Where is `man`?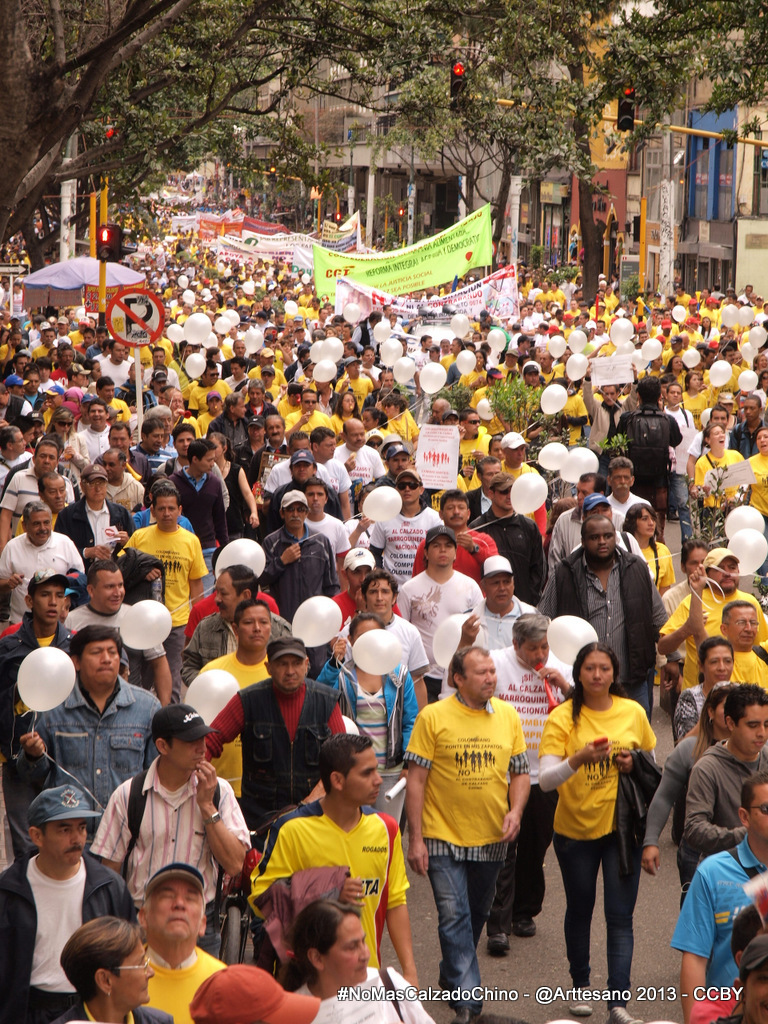
{"left": 672, "top": 776, "right": 767, "bottom": 1019}.
